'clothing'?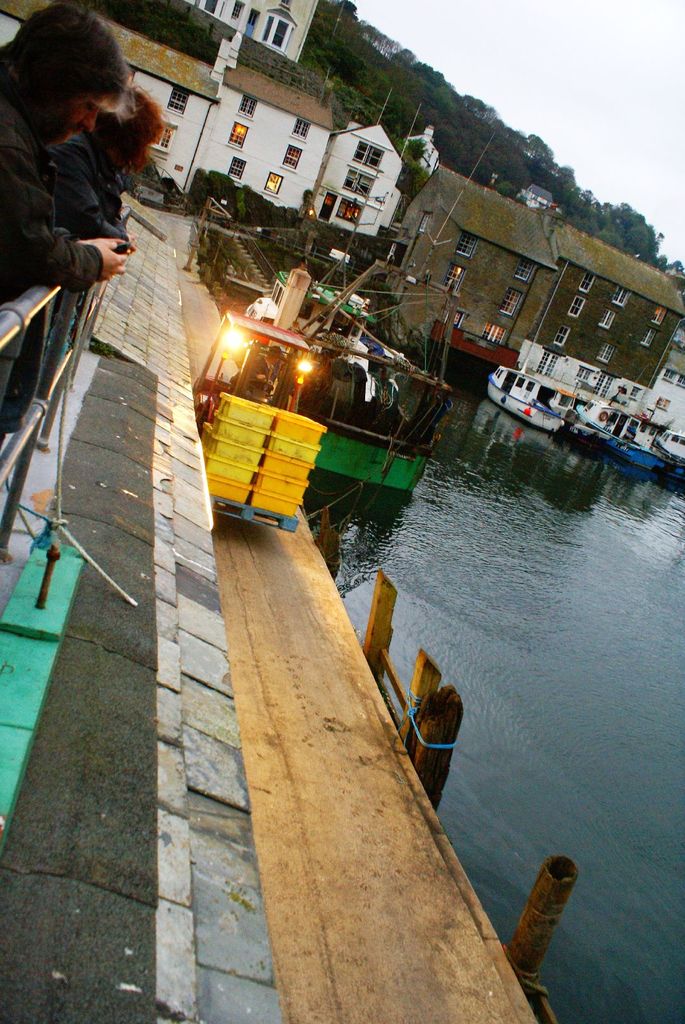
[left=45, top=133, right=143, bottom=401]
